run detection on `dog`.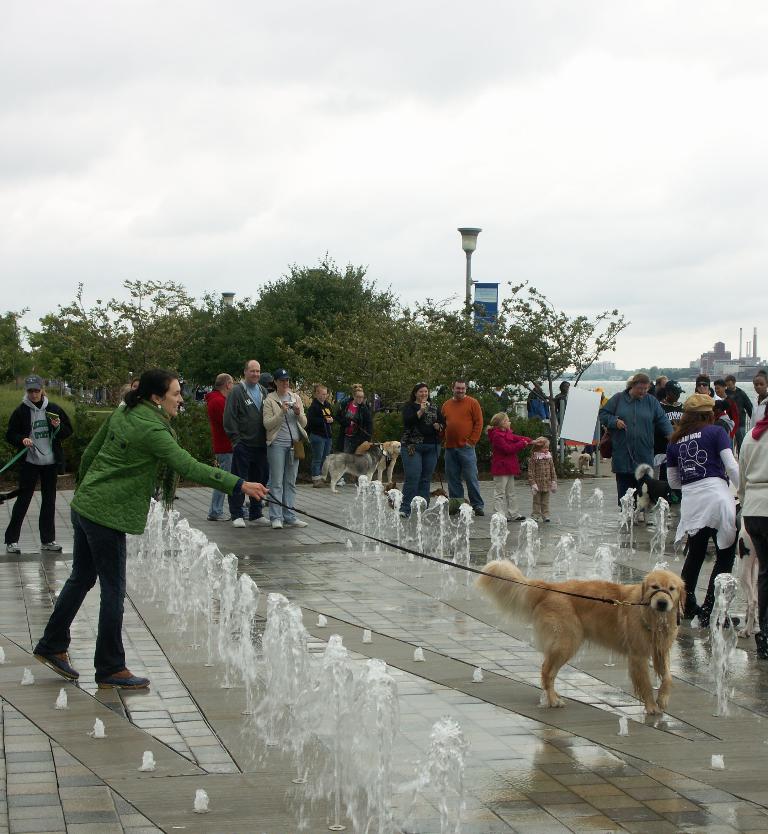
Result: <box>471,559,688,712</box>.
